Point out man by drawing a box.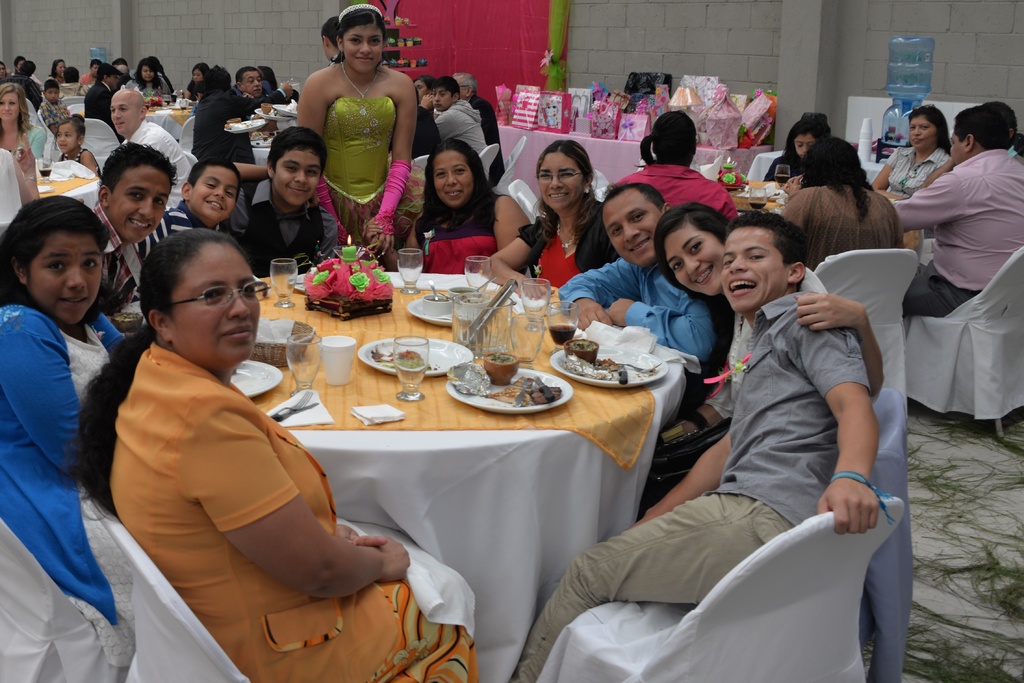
<region>418, 81, 489, 164</region>.
